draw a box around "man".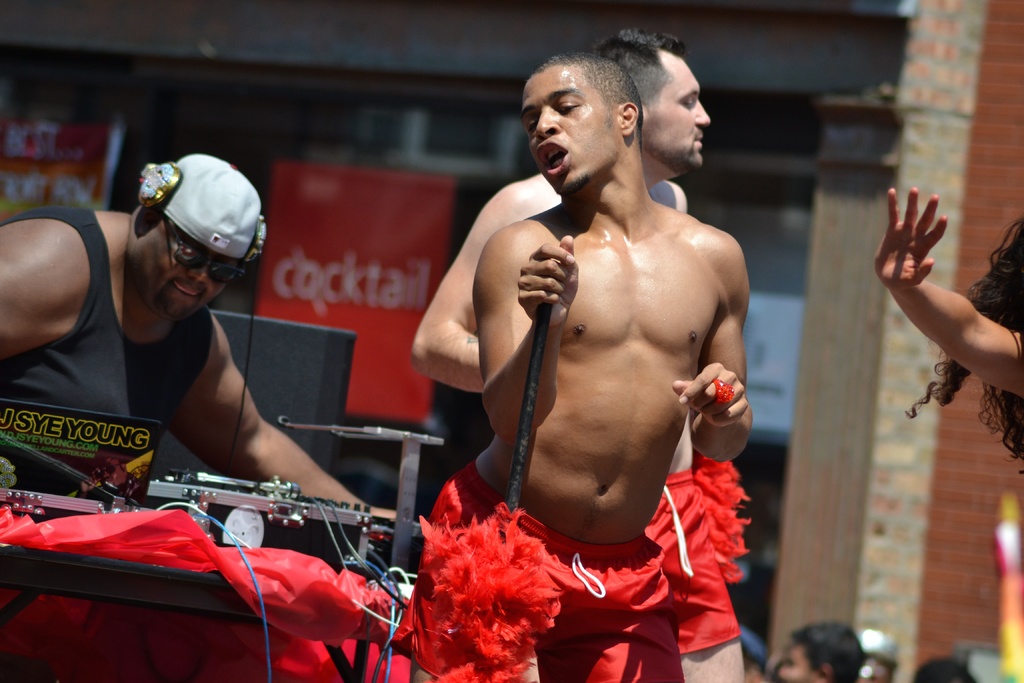
locate(778, 621, 860, 682).
